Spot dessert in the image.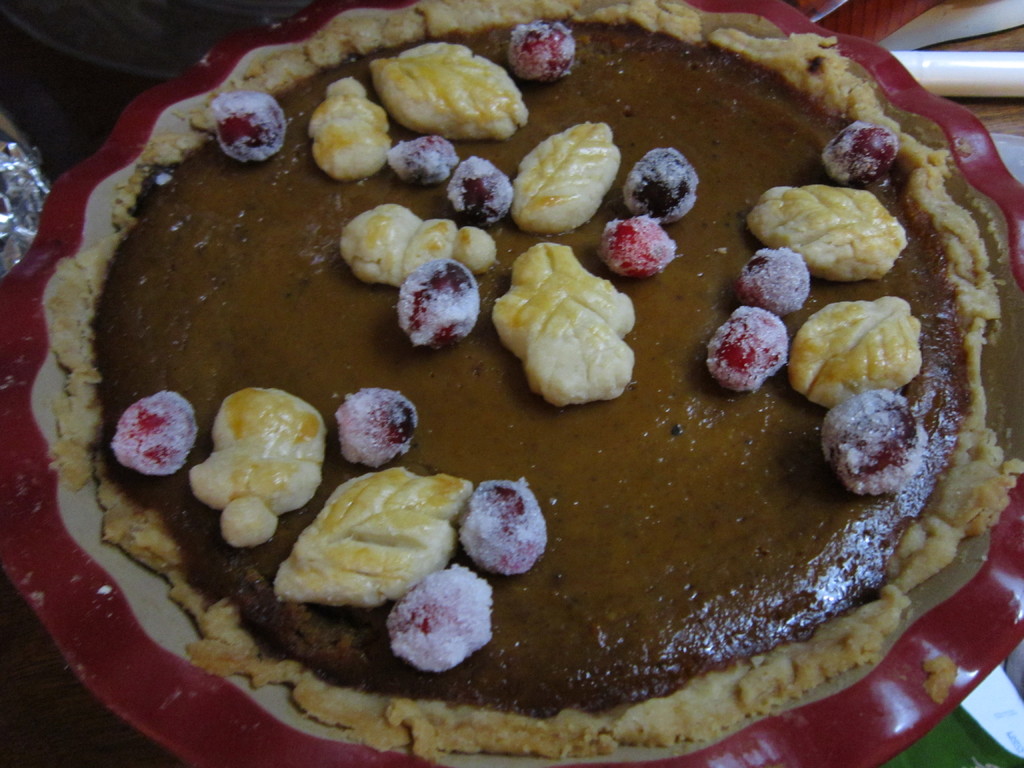
dessert found at l=87, t=0, r=1011, b=767.
